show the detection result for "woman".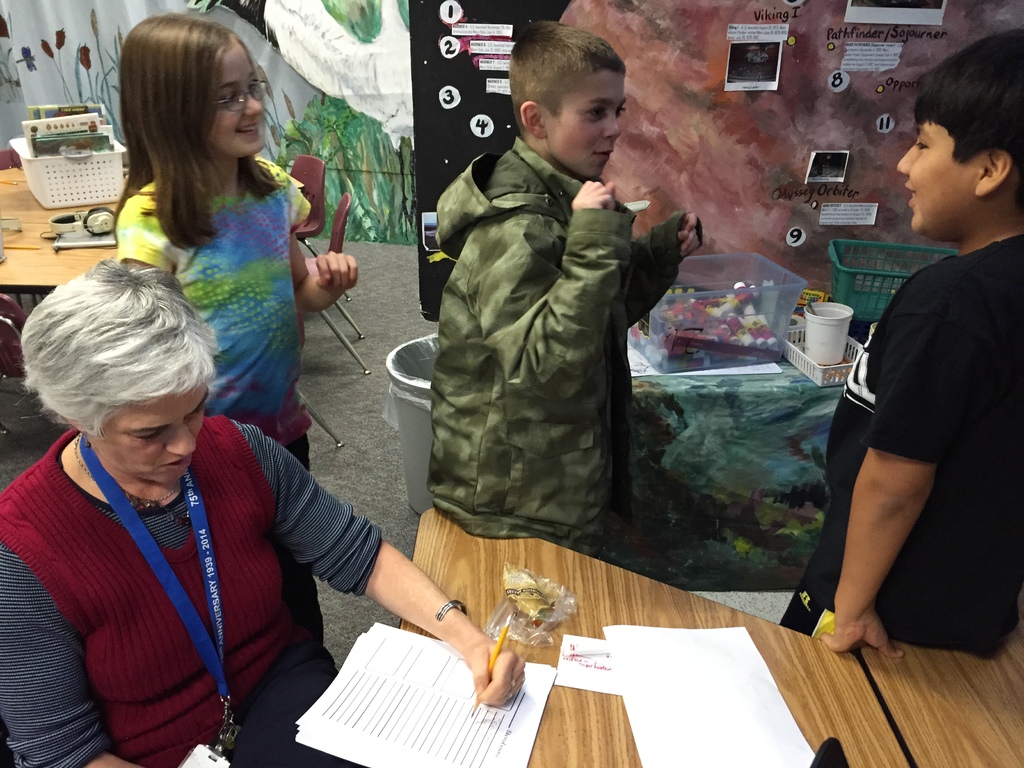
0/262/529/767.
